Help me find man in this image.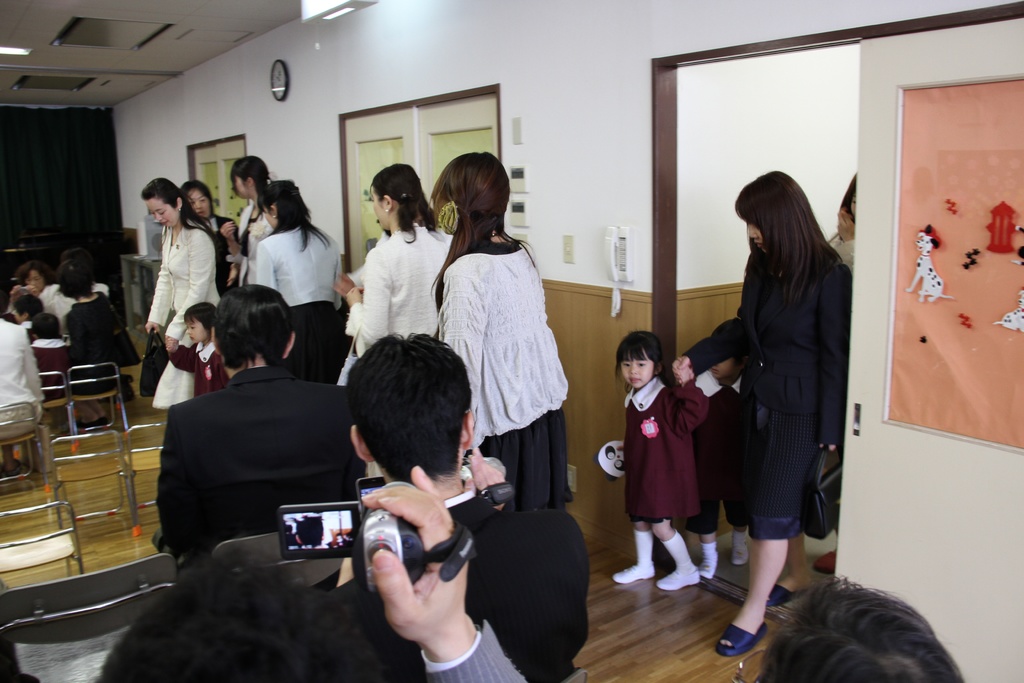
Found it: region(150, 282, 412, 579).
